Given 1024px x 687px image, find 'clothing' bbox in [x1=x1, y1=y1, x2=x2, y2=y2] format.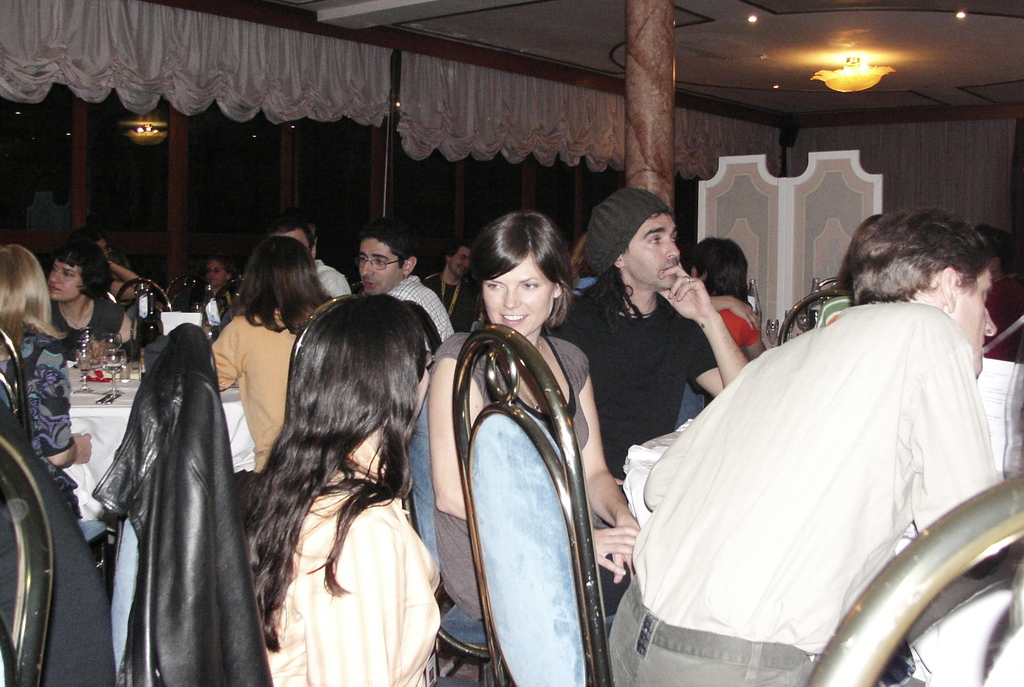
[x1=214, y1=298, x2=319, y2=485].
